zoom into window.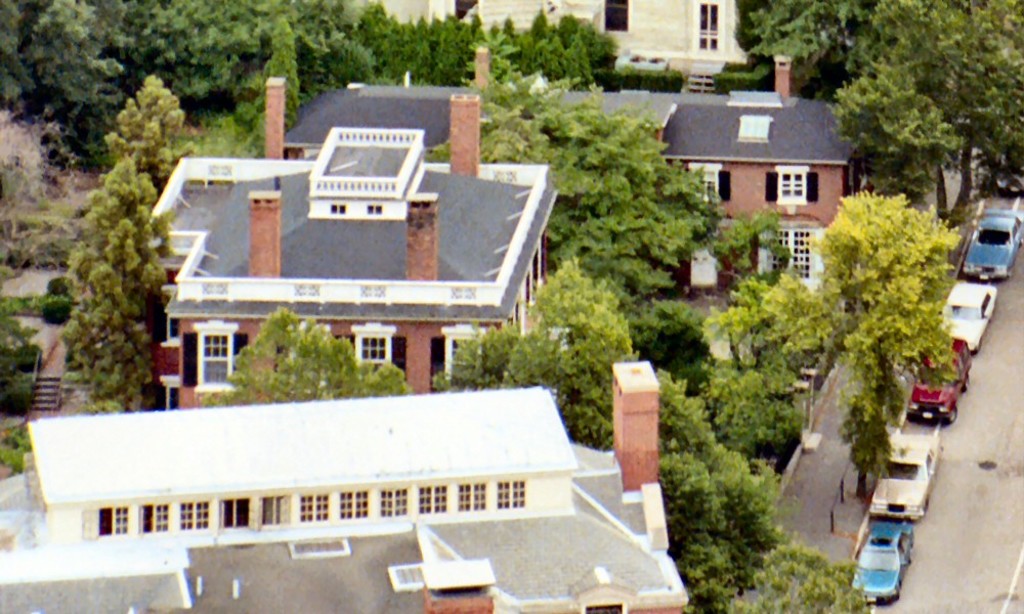
Zoom target: bbox=[413, 481, 451, 512].
